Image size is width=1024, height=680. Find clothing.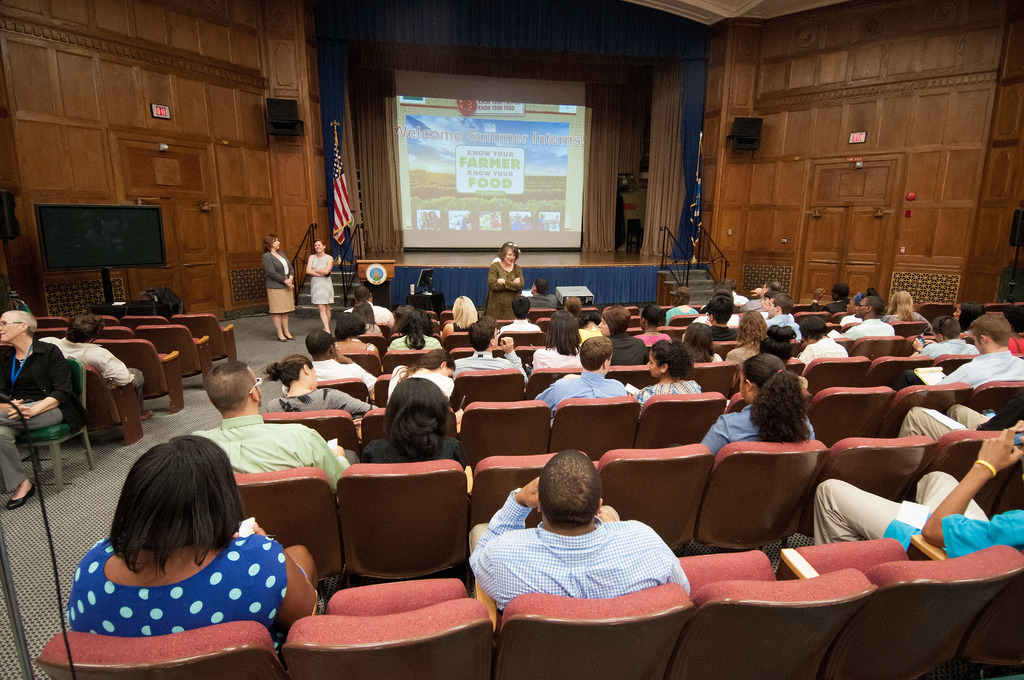
[x1=259, y1=245, x2=294, y2=316].
